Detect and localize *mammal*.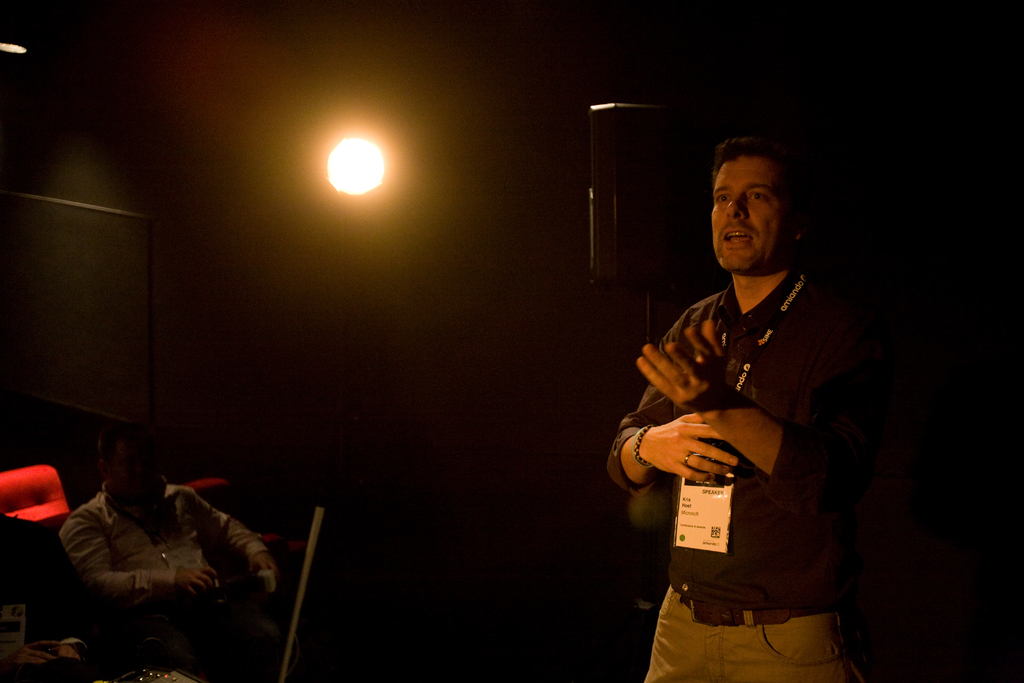
Localized at {"left": 60, "top": 434, "right": 284, "bottom": 682}.
